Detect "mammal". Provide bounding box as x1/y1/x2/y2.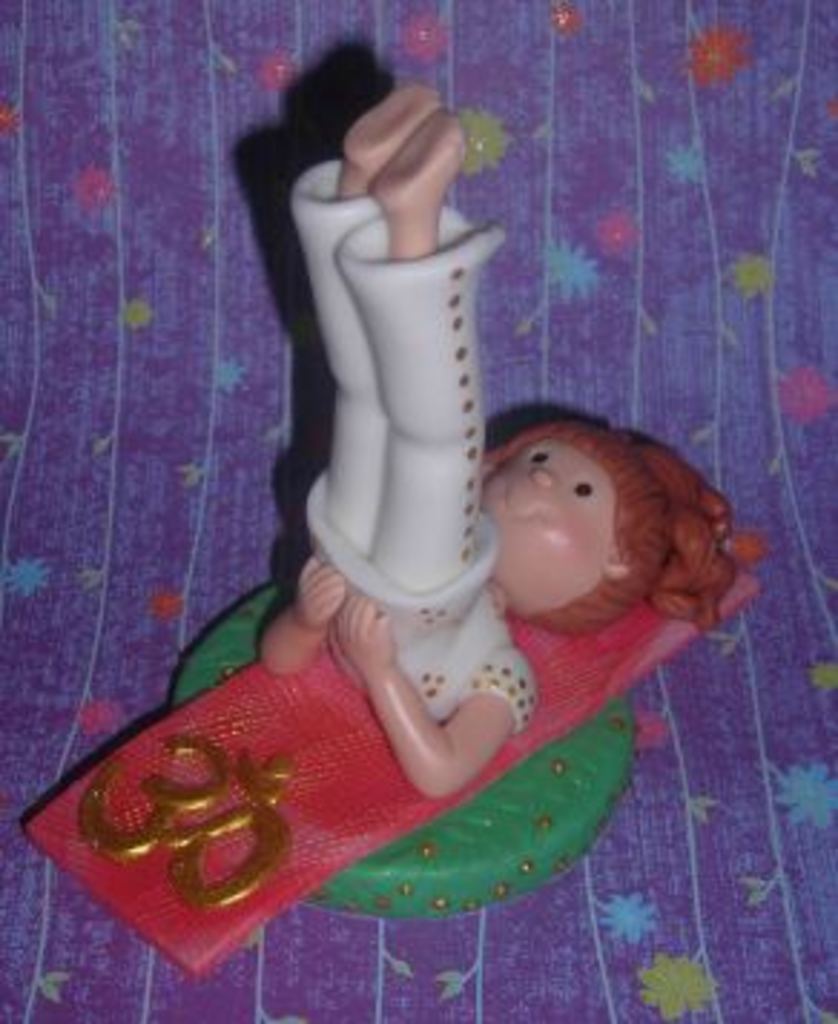
241/77/740/806.
